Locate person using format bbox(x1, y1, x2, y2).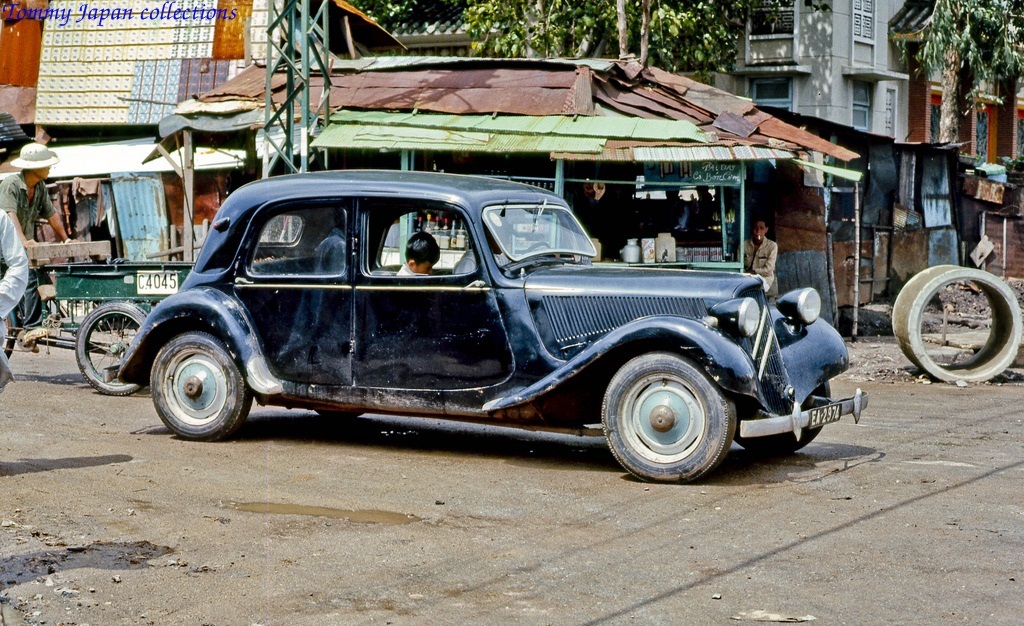
bbox(315, 213, 345, 276).
